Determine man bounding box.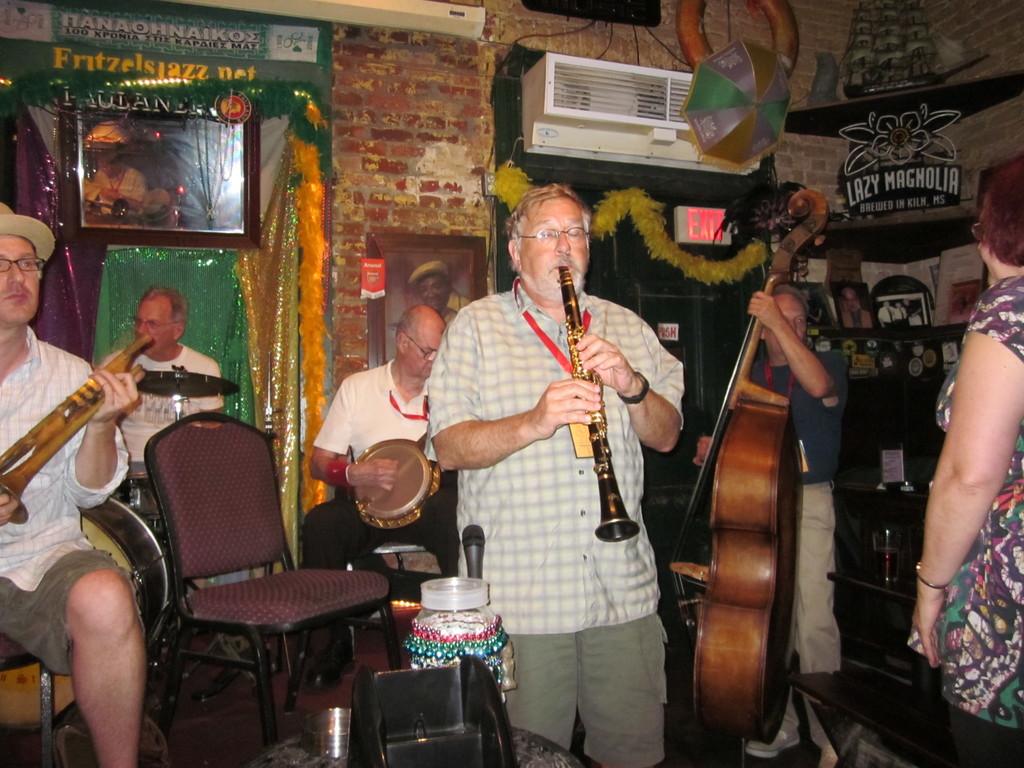
Determined: [0,232,144,767].
